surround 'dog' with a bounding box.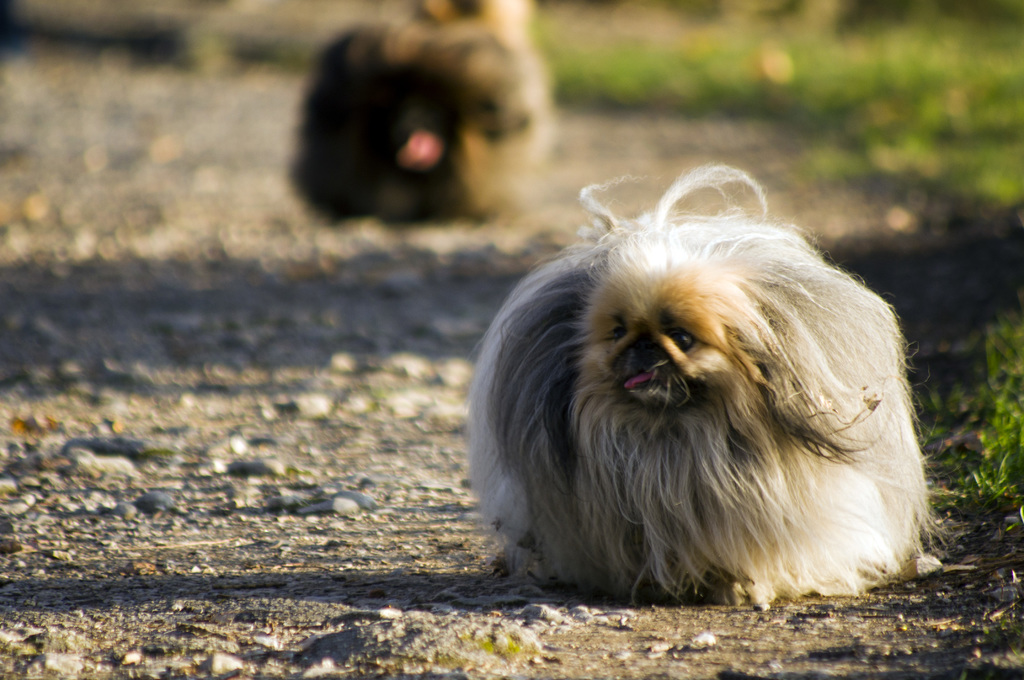
<bbox>471, 156, 945, 607</bbox>.
